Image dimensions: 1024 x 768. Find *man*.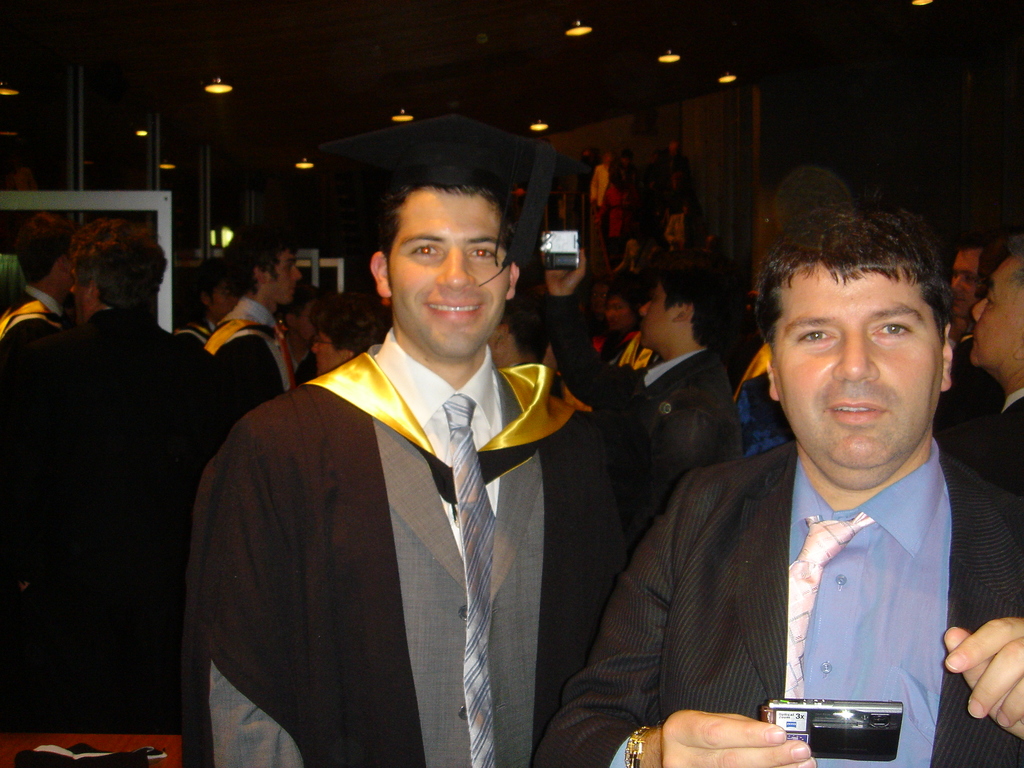
(left=175, top=265, right=237, bottom=355).
